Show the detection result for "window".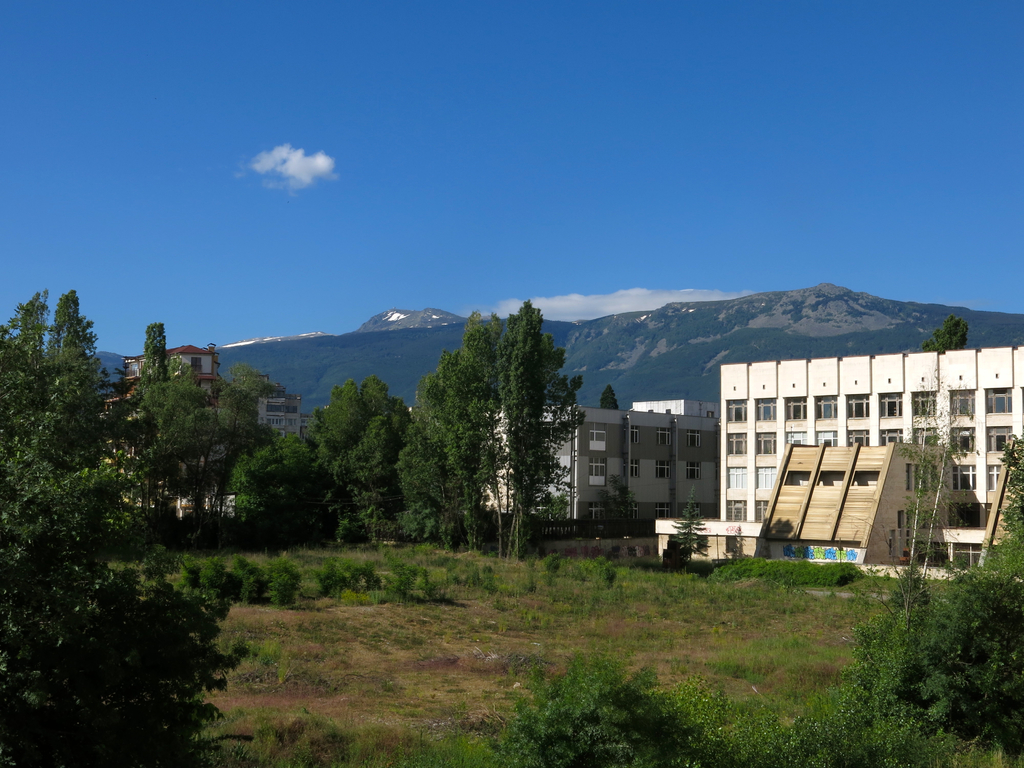
[980, 385, 1016, 414].
